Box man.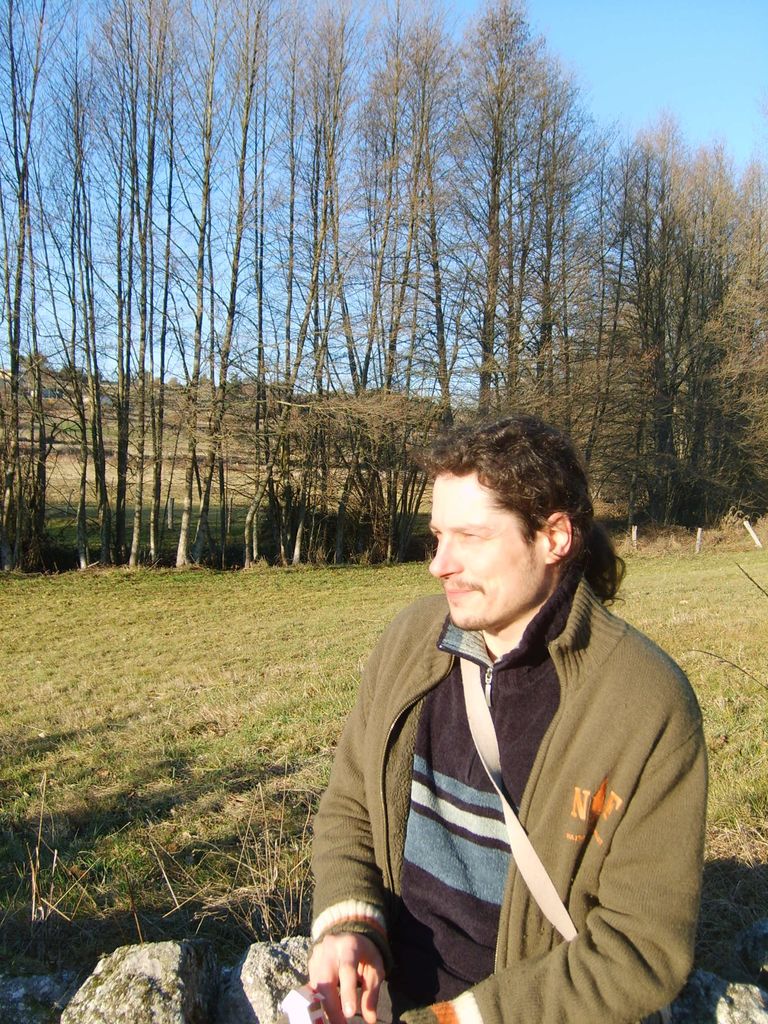
select_region(292, 380, 712, 1004).
